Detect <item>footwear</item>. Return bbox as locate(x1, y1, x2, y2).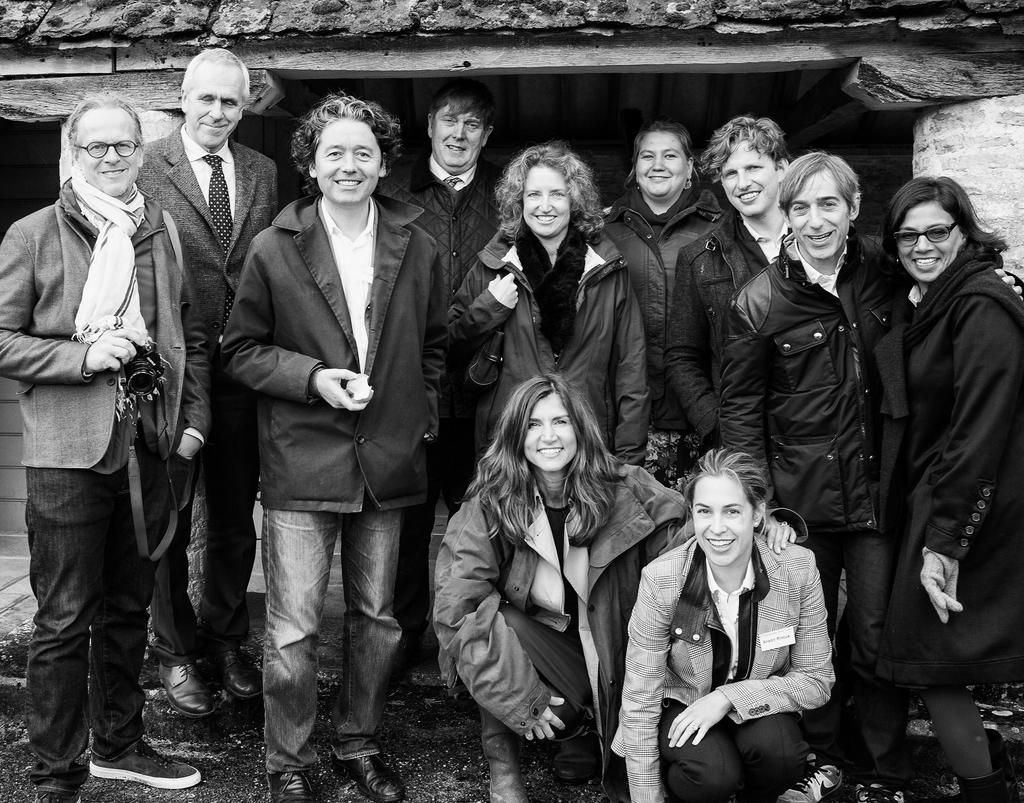
locate(35, 777, 79, 802).
